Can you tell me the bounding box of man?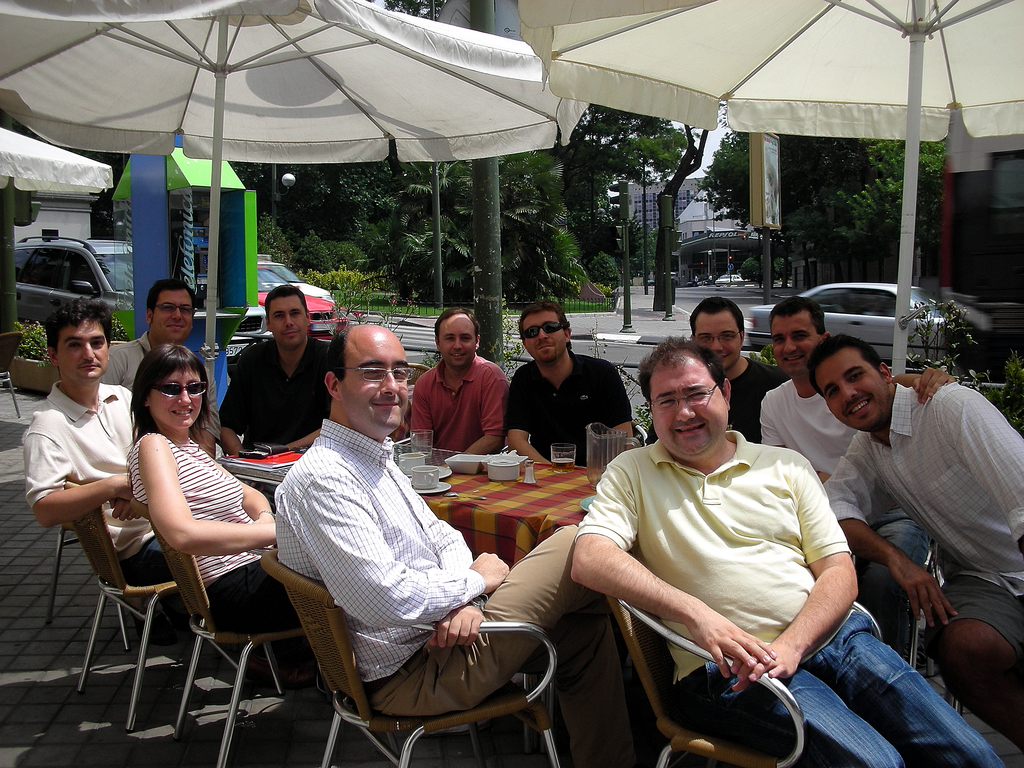
pyautogui.locateOnScreen(413, 307, 514, 454).
